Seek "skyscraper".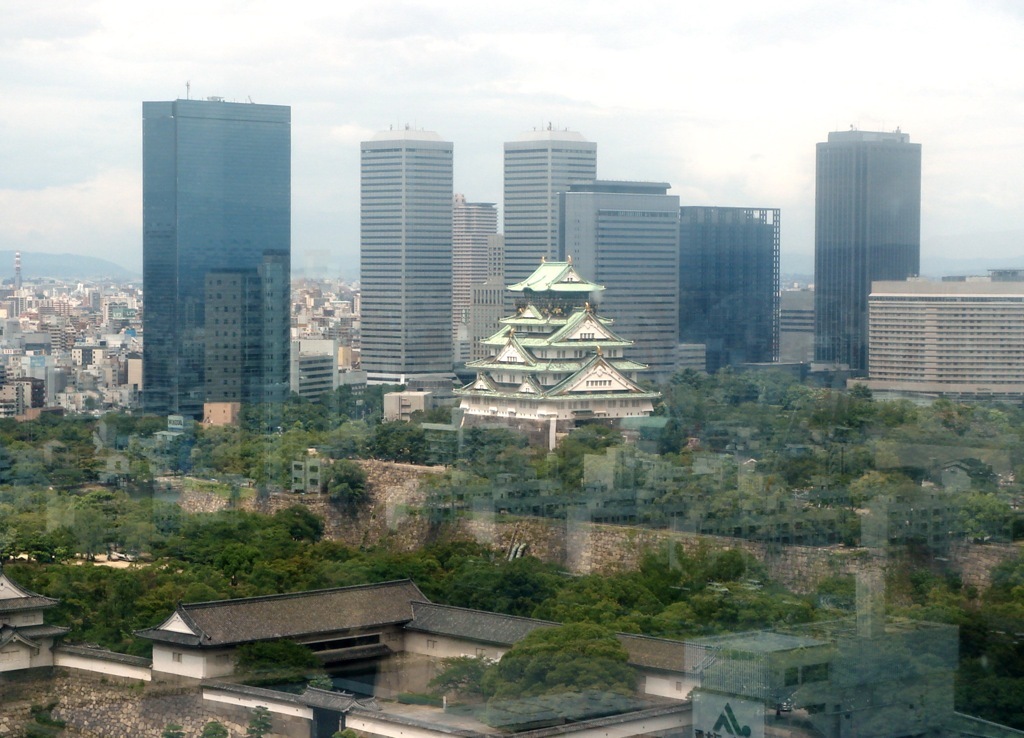
x1=503 y1=114 x2=602 y2=294.
